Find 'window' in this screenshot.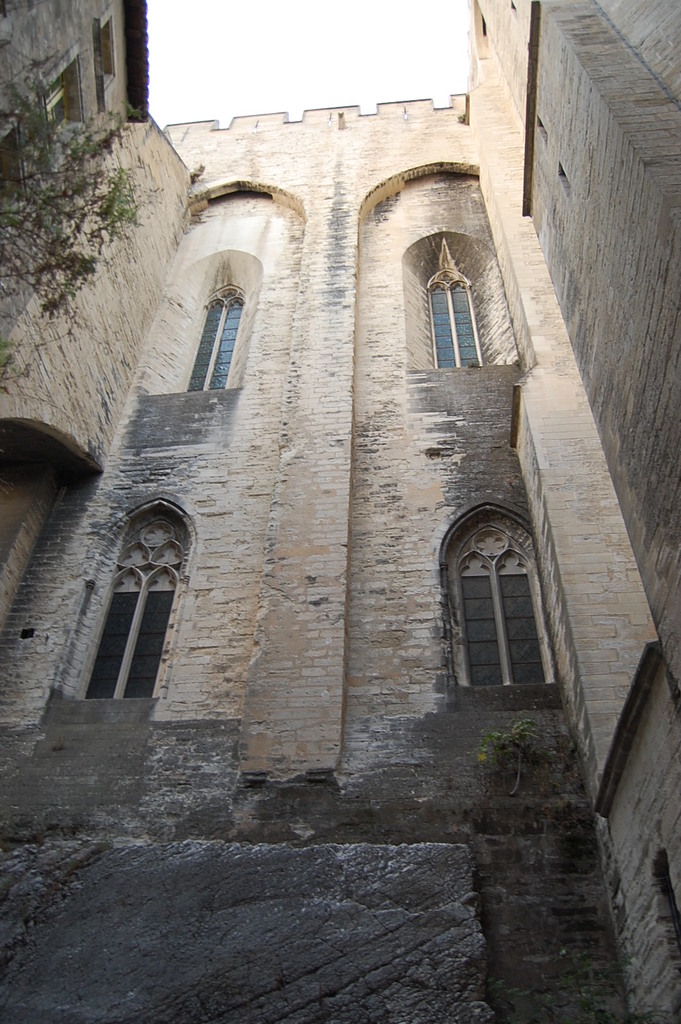
The bounding box for 'window' is detection(183, 283, 249, 393).
